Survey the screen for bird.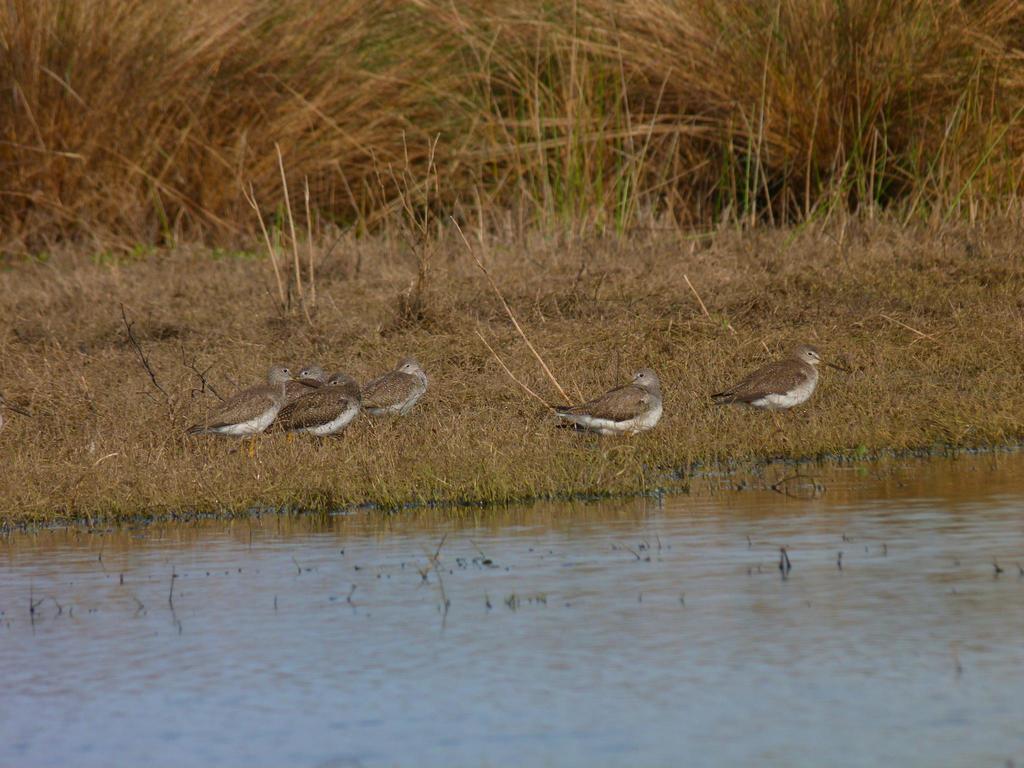
Survey found: select_region(282, 367, 327, 393).
